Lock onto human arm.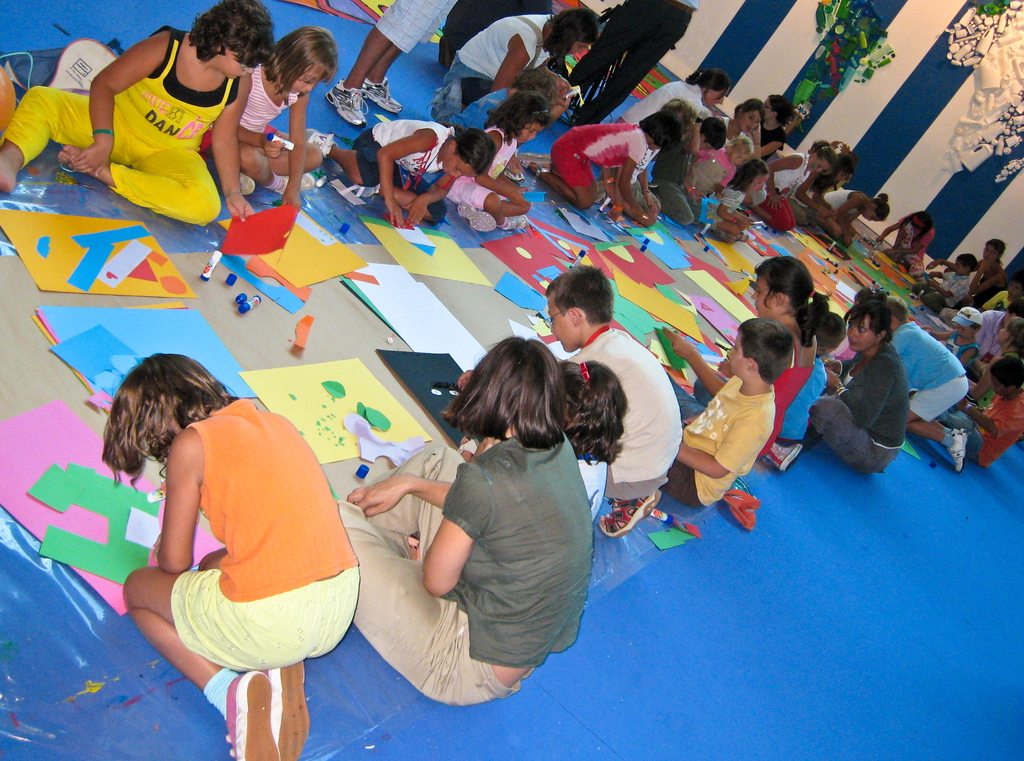
Locked: (x1=678, y1=117, x2=700, y2=156).
